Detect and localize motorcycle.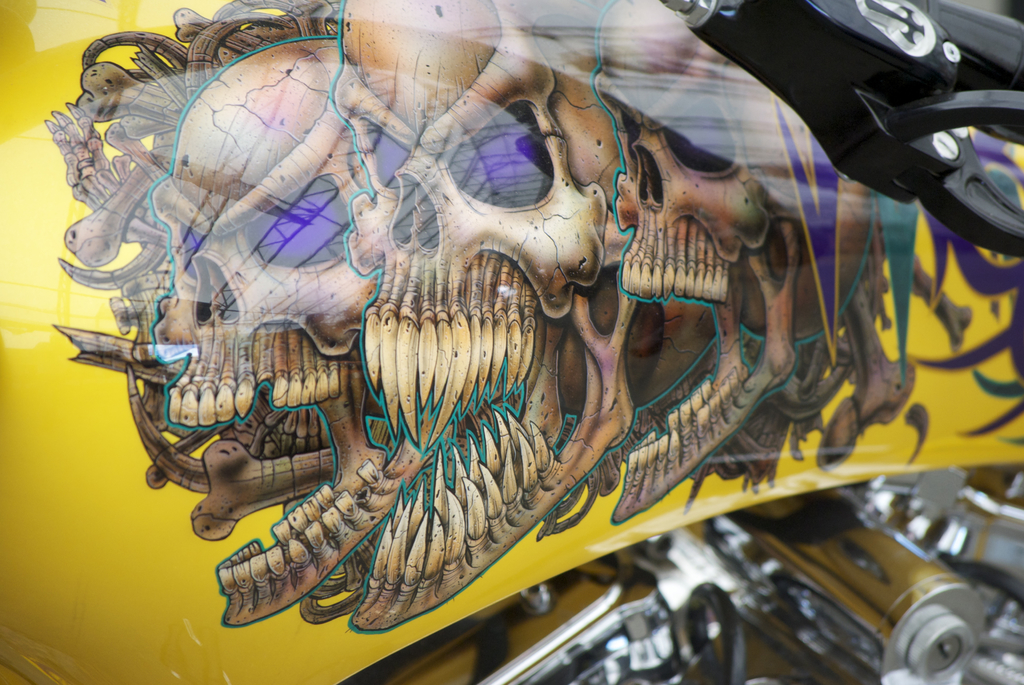
Localized at {"x1": 465, "y1": 482, "x2": 1023, "y2": 684}.
